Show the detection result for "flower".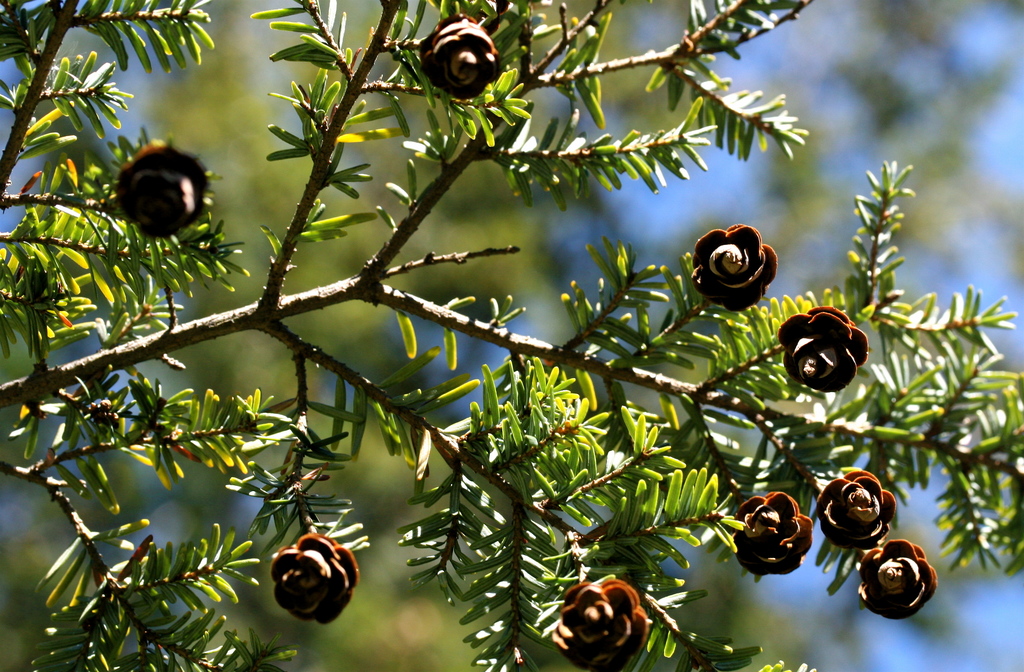
(x1=112, y1=138, x2=209, y2=243).
